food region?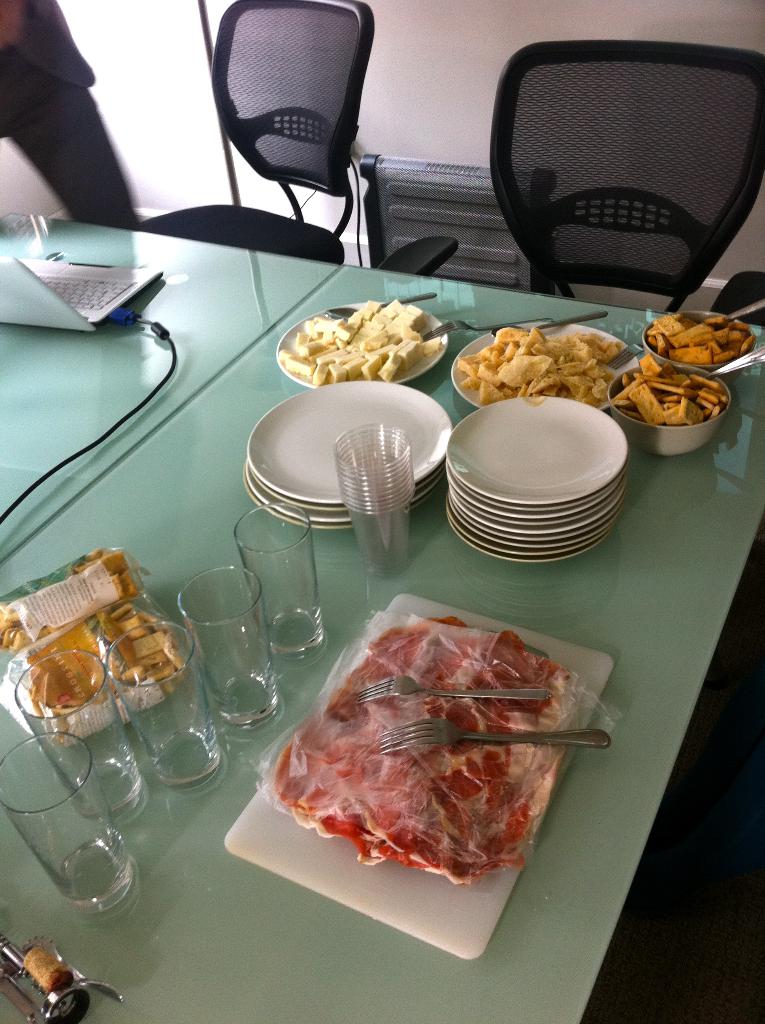
crop(72, 550, 140, 595)
